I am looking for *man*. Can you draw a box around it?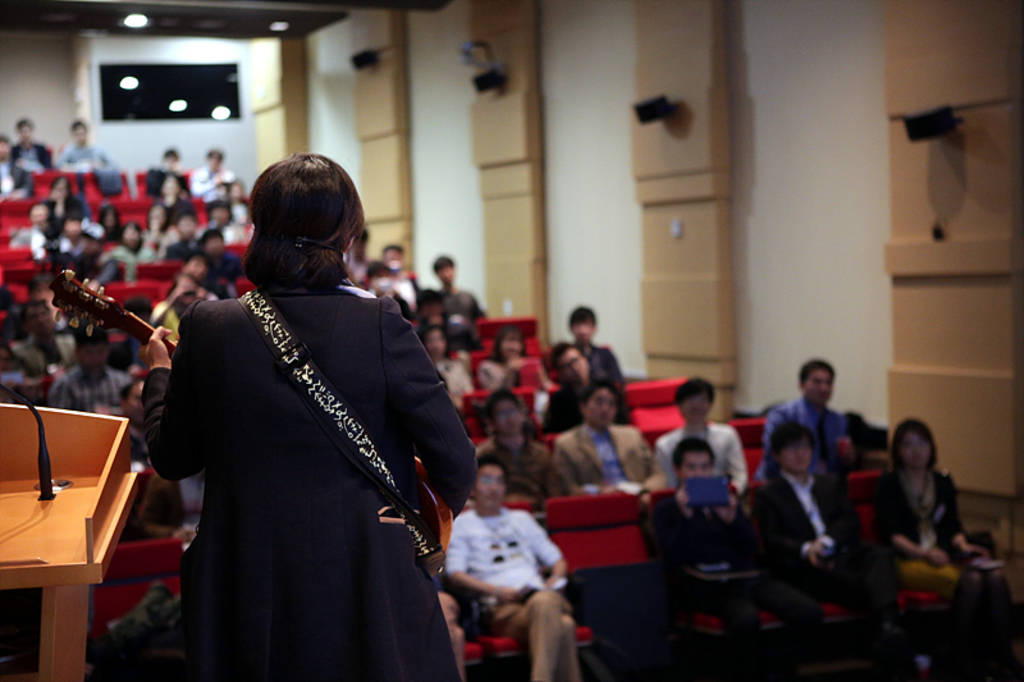
Sure, the bounding box is 643, 447, 829, 681.
